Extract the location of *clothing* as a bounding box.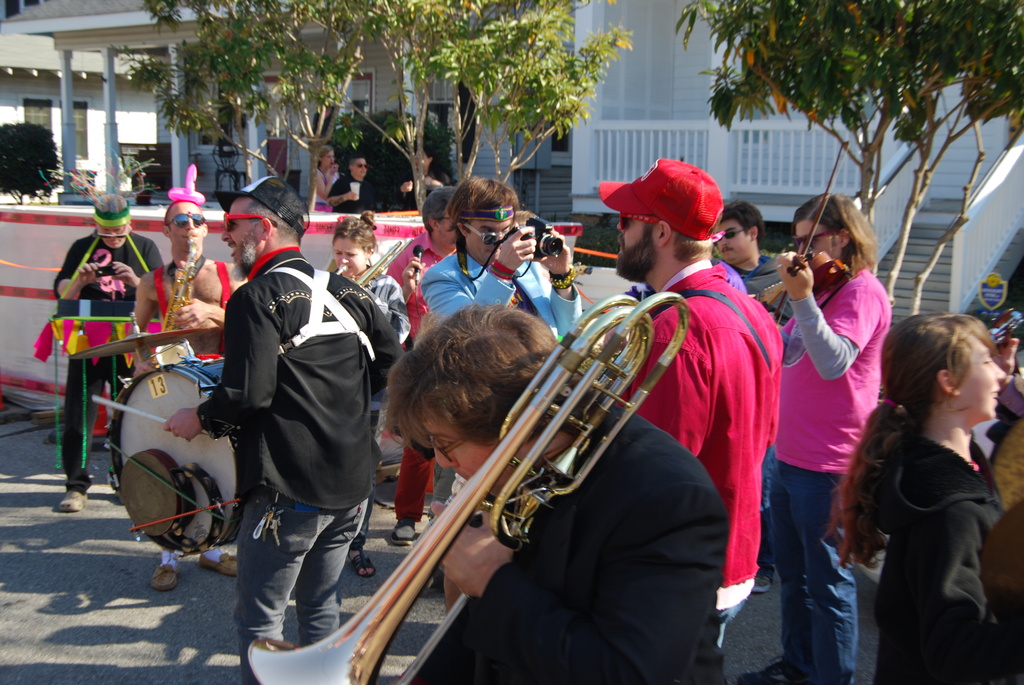
x1=842 y1=380 x2=1016 y2=665.
